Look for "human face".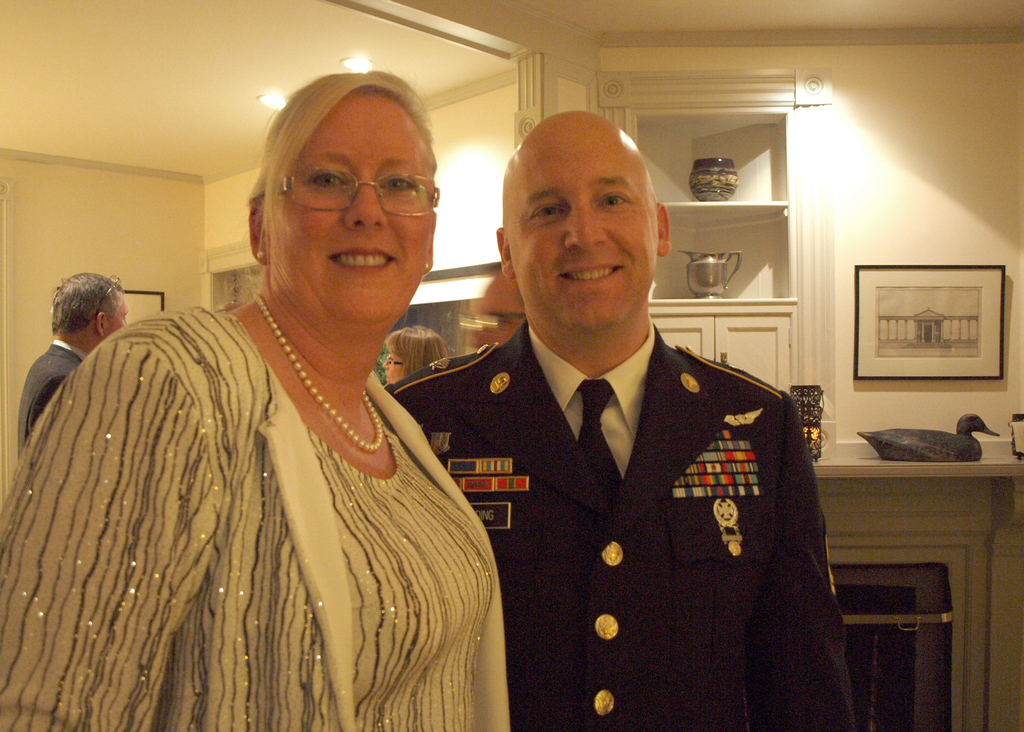
Found: (x1=511, y1=127, x2=660, y2=345).
